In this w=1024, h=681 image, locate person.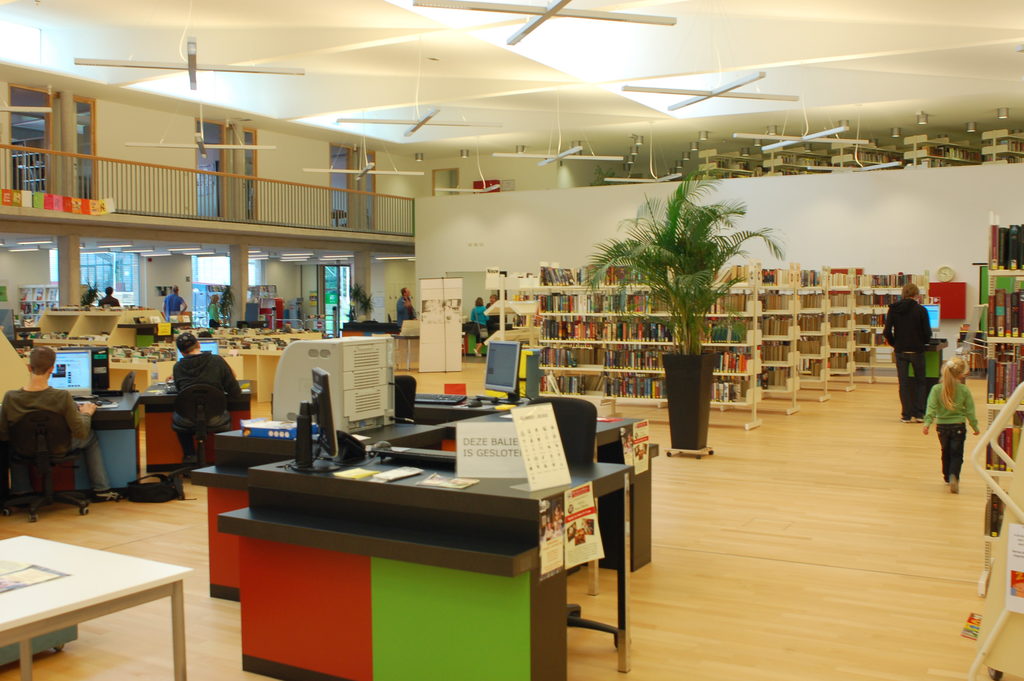
Bounding box: Rect(173, 332, 250, 477).
